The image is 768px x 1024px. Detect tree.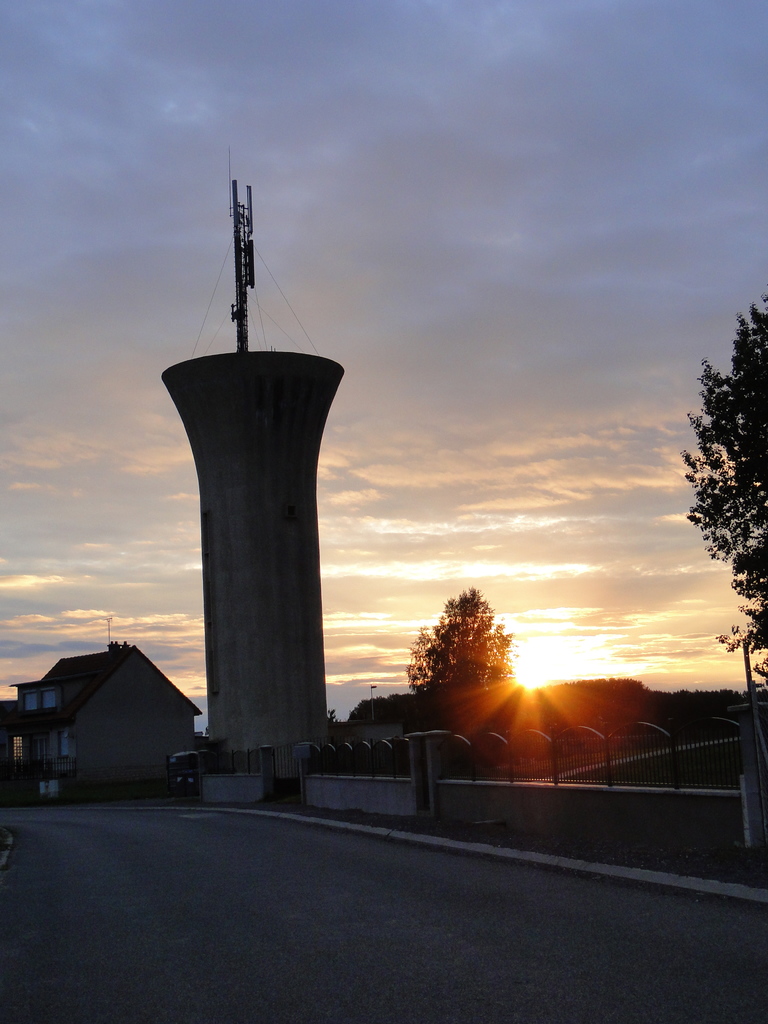
Detection: l=405, t=577, r=527, b=703.
